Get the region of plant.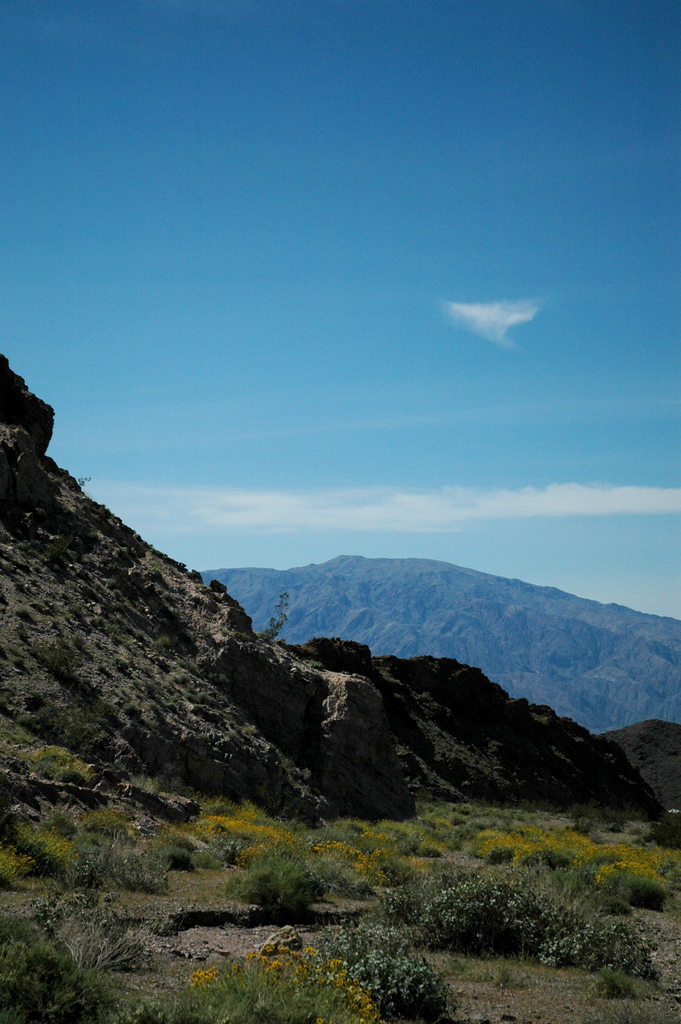
left=119, top=851, right=166, bottom=900.
